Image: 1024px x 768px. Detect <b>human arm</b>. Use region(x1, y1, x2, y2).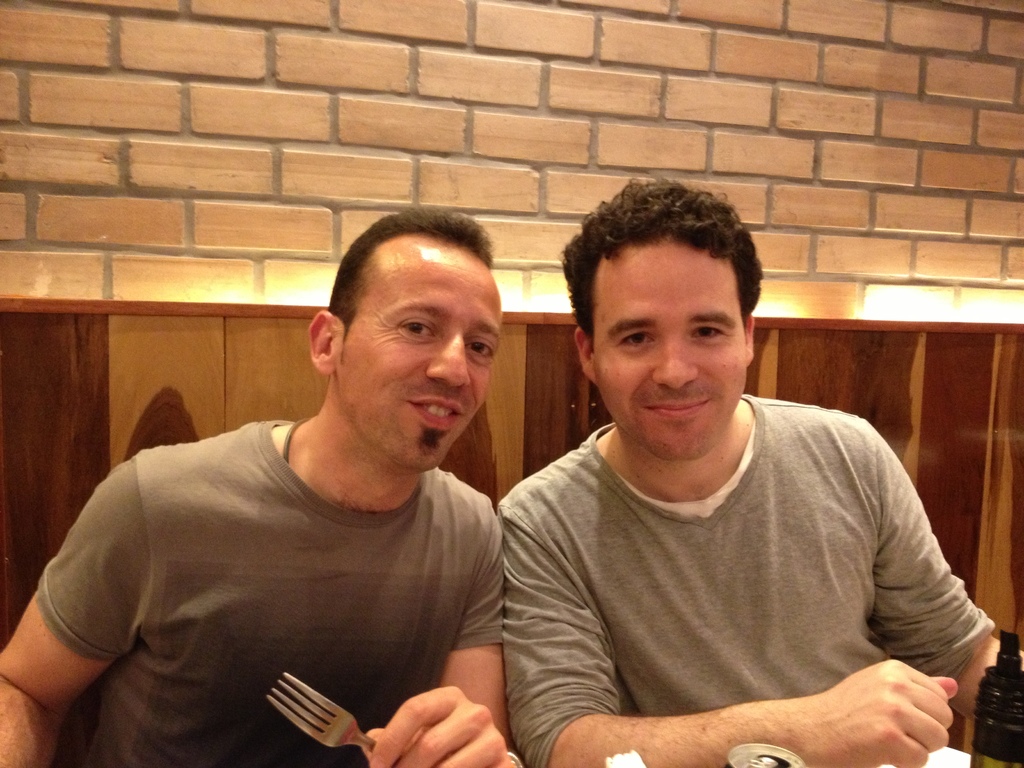
region(365, 506, 516, 767).
